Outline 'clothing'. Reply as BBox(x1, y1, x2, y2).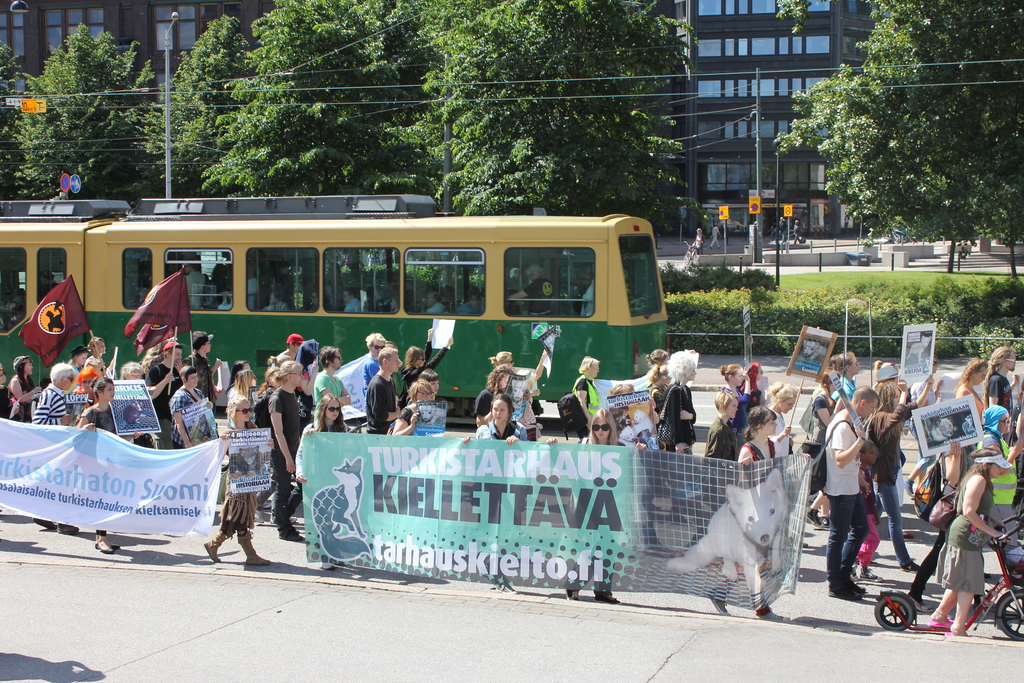
BBox(428, 302, 444, 317).
